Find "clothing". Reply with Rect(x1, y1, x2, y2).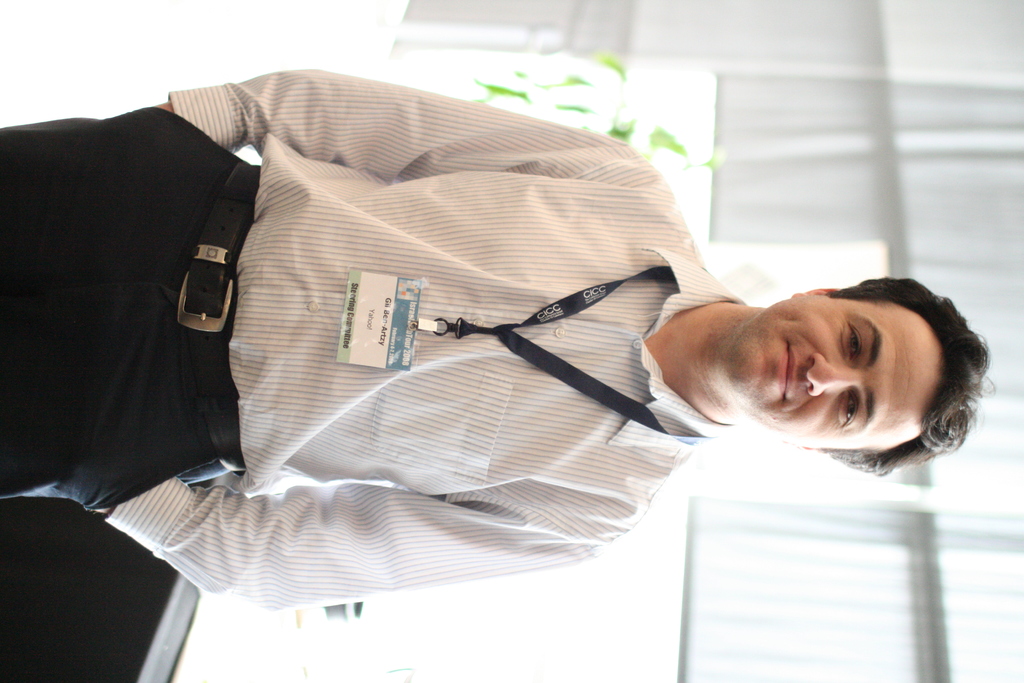
Rect(40, 60, 878, 637).
